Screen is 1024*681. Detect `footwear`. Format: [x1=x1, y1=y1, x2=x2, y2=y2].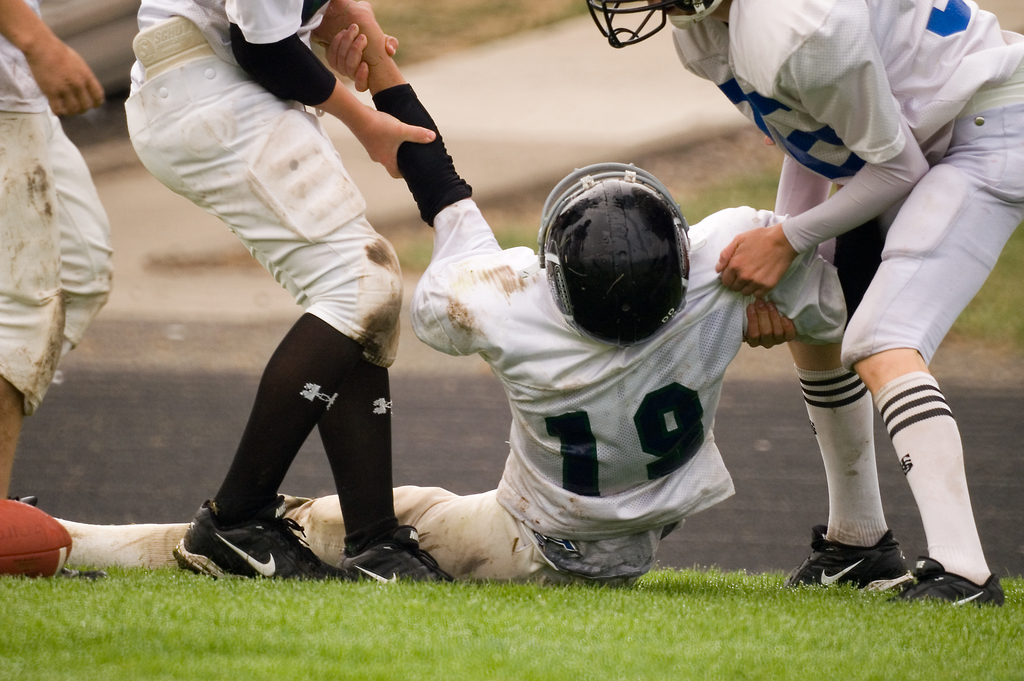
[x1=788, y1=523, x2=911, y2=595].
